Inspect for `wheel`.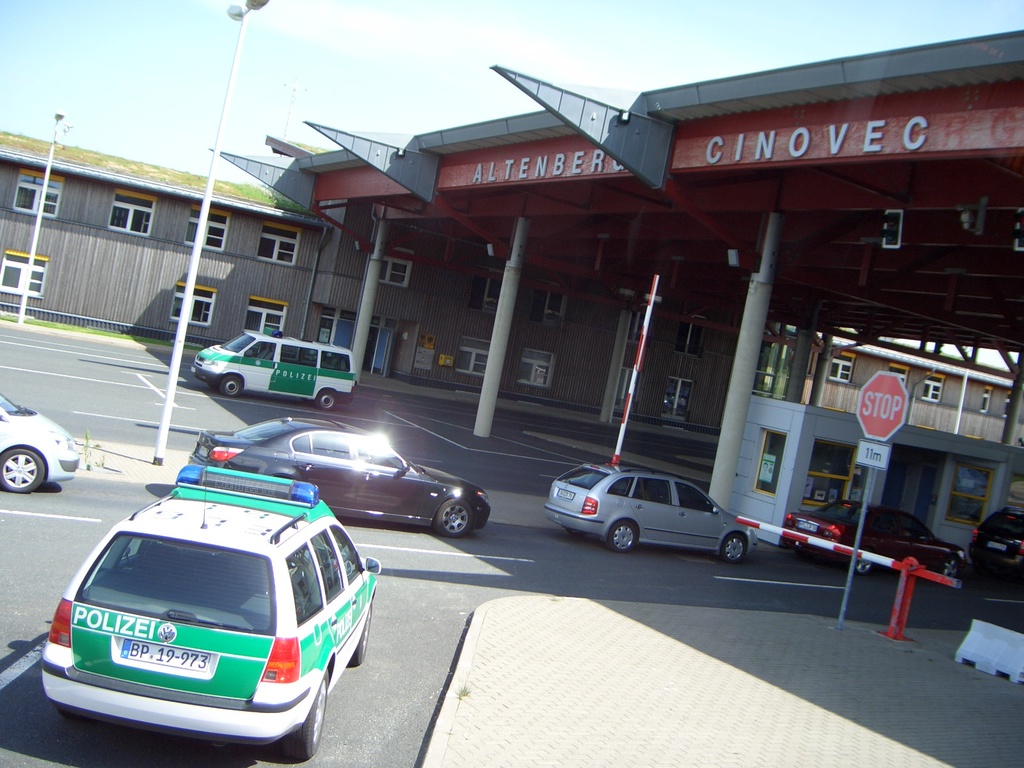
Inspection: [221,371,247,399].
